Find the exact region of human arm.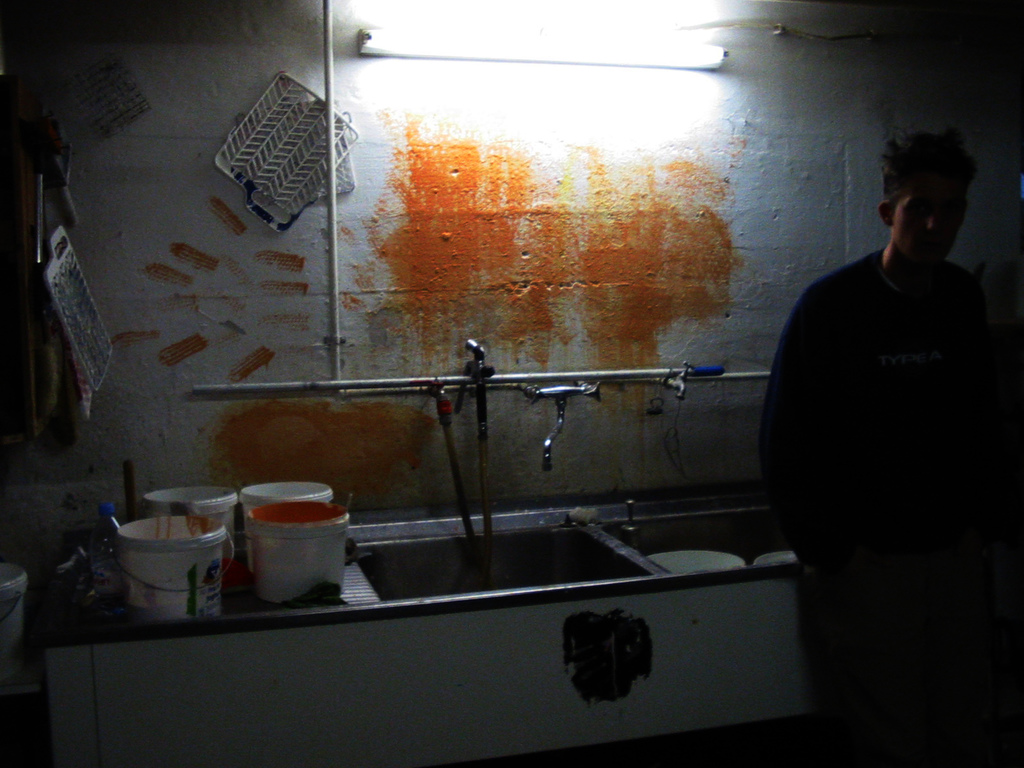
Exact region: box=[752, 269, 849, 623].
